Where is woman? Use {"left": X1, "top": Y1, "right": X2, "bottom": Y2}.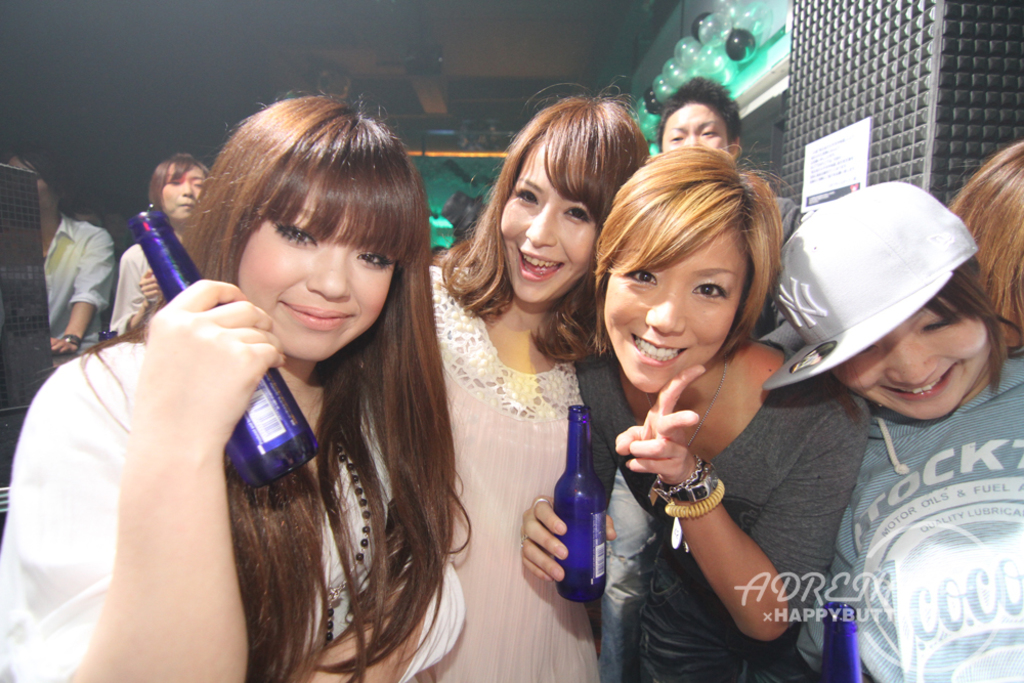
{"left": 0, "top": 144, "right": 112, "bottom": 373}.
